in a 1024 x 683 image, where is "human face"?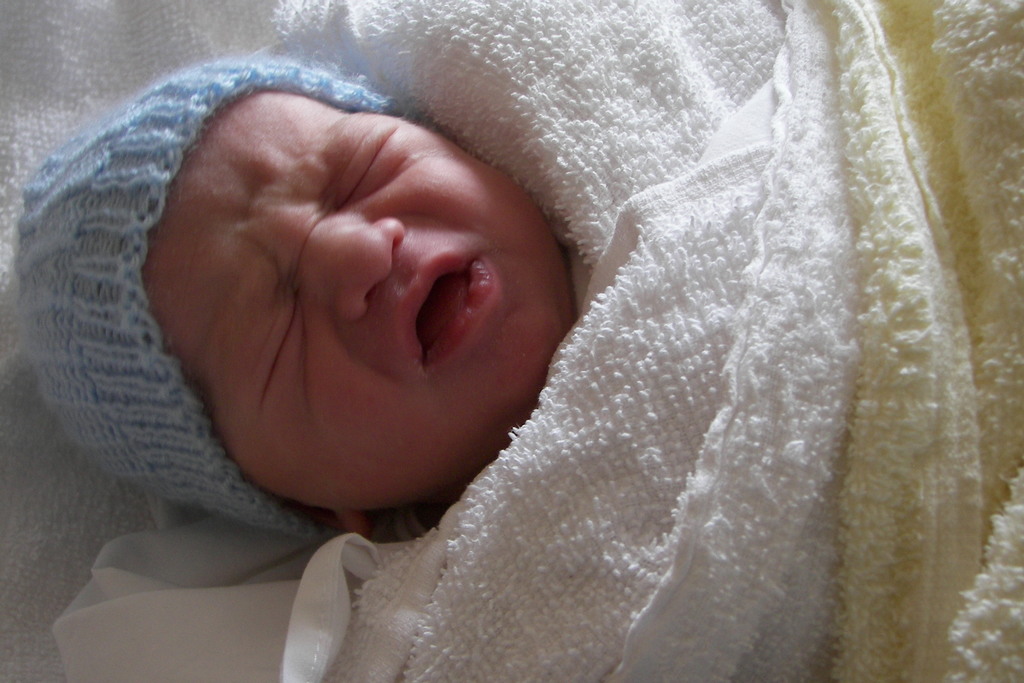
[144, 90, 576, 511].
